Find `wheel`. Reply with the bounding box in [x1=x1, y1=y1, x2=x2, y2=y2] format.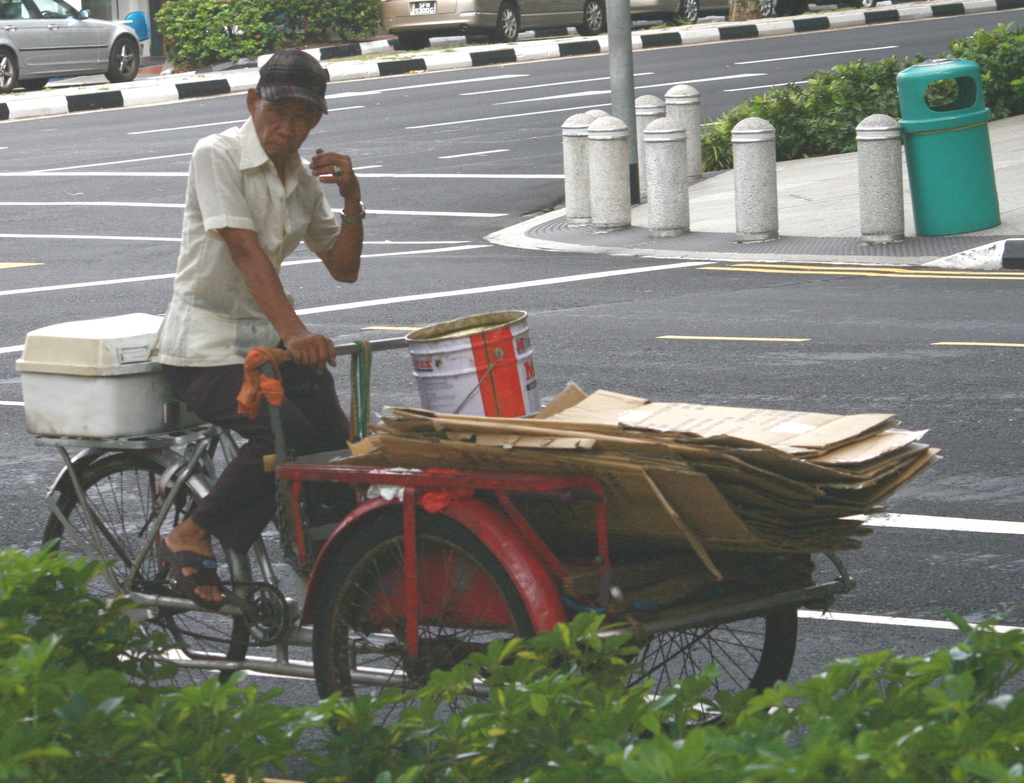
[x1=758, y1=0, x2=776, y2=19].
